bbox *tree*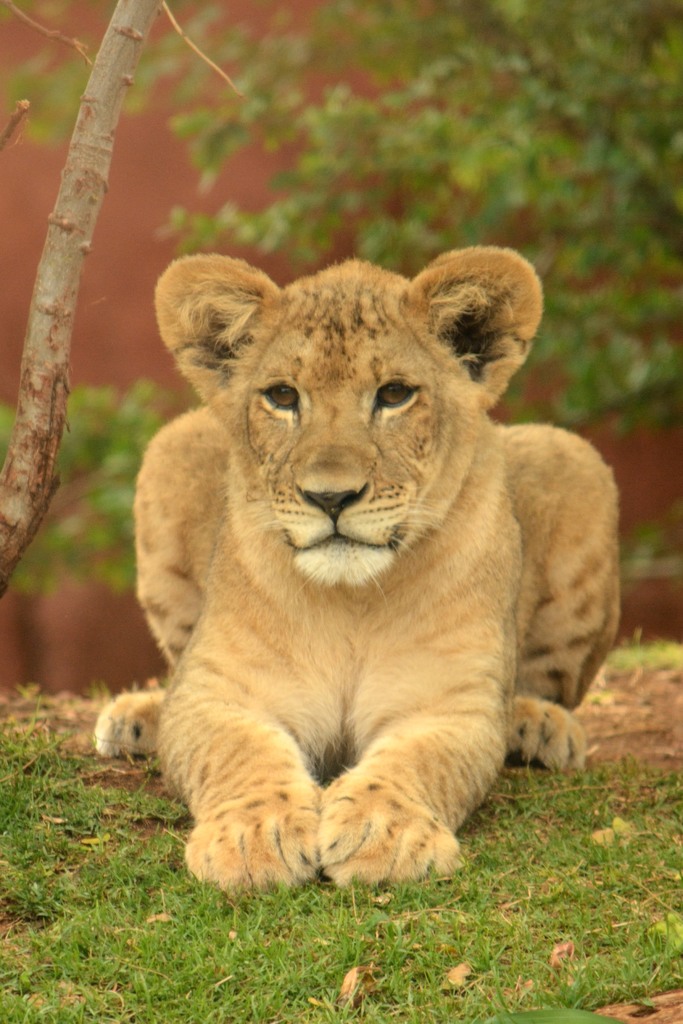
BBox(0, 0, 682, 593)
